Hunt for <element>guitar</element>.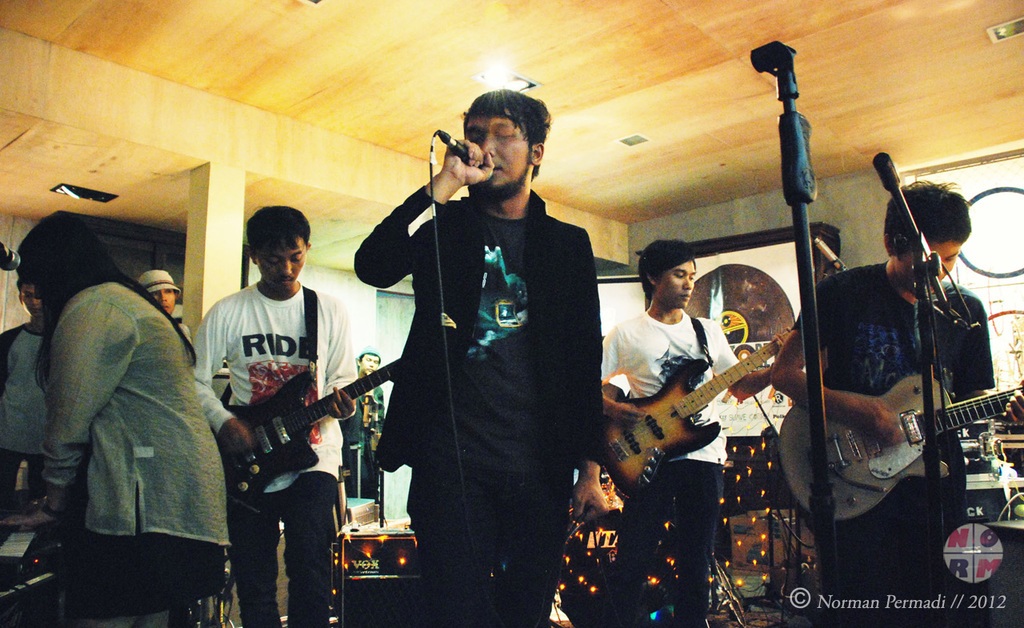
Hunted down at rect(599, 328, 802, 494).
